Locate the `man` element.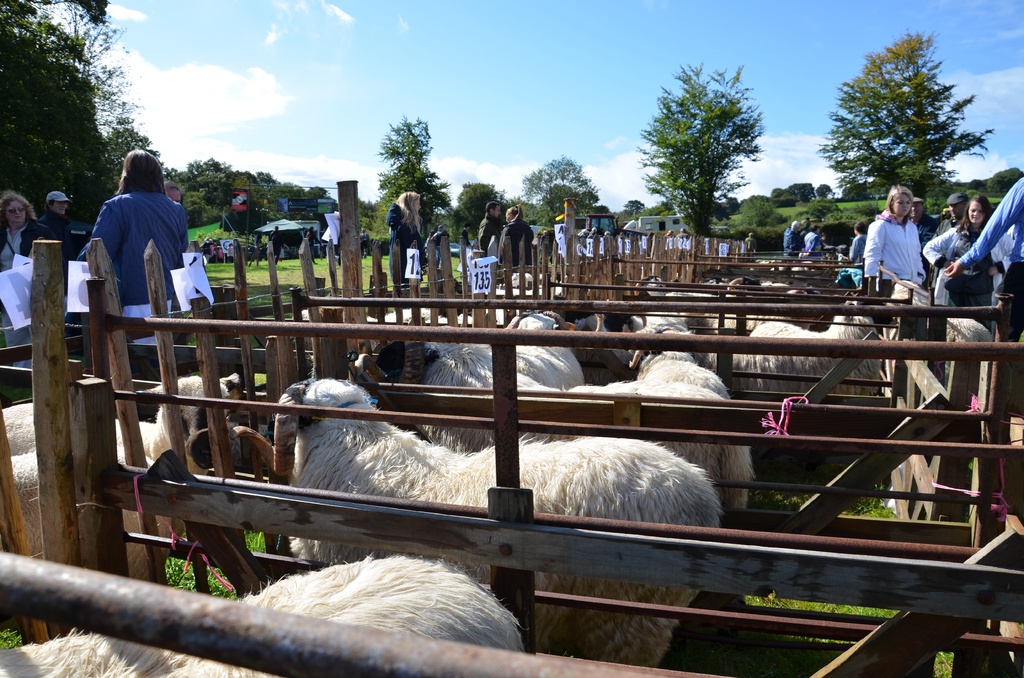
Element bbox: left=849, top=222, right=867, bottom=261.
